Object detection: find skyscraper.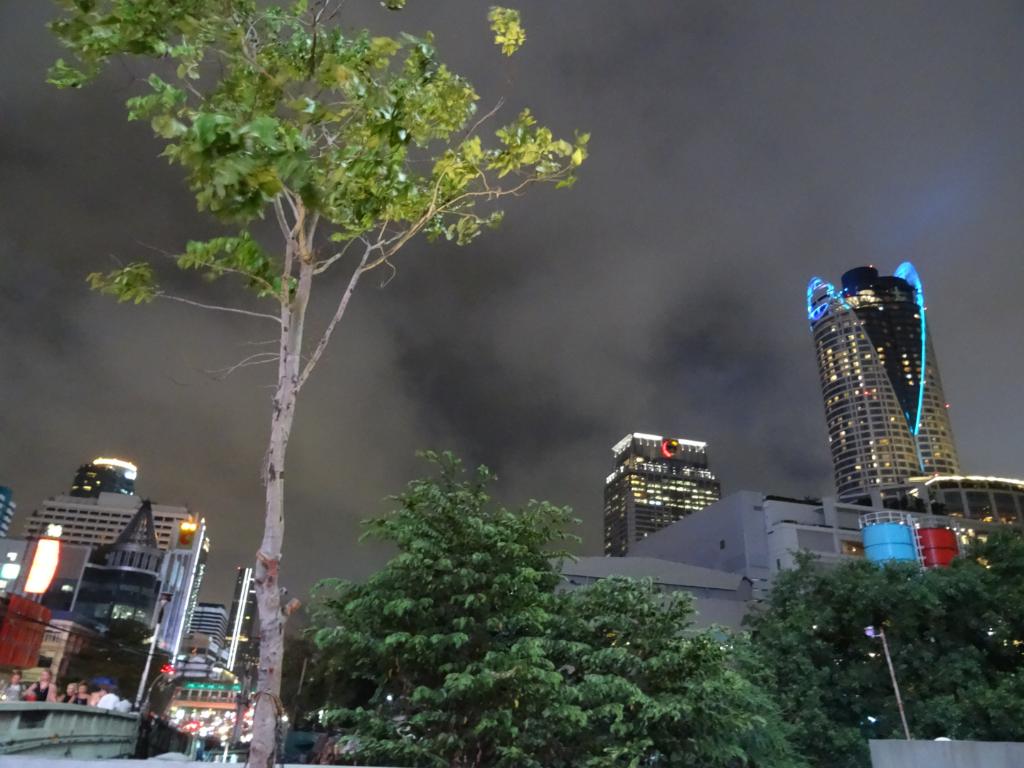
807:247:969:541.
